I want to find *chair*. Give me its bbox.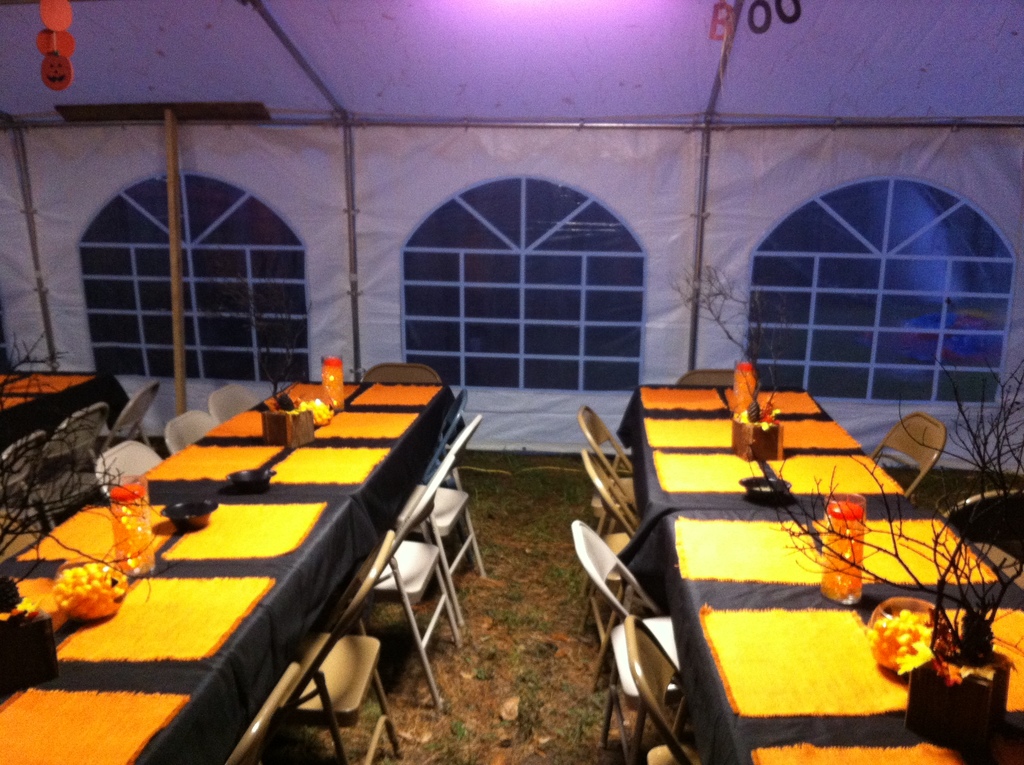
rect(164, 410, 218, 456).
